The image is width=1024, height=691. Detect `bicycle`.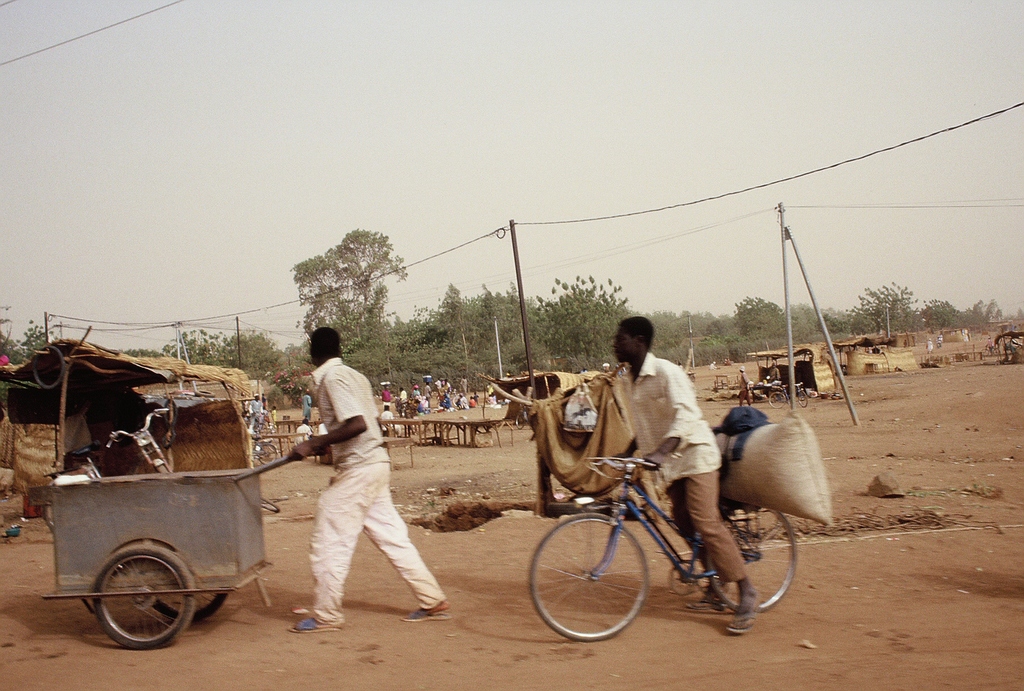
Detection: 252/438/280/470.
